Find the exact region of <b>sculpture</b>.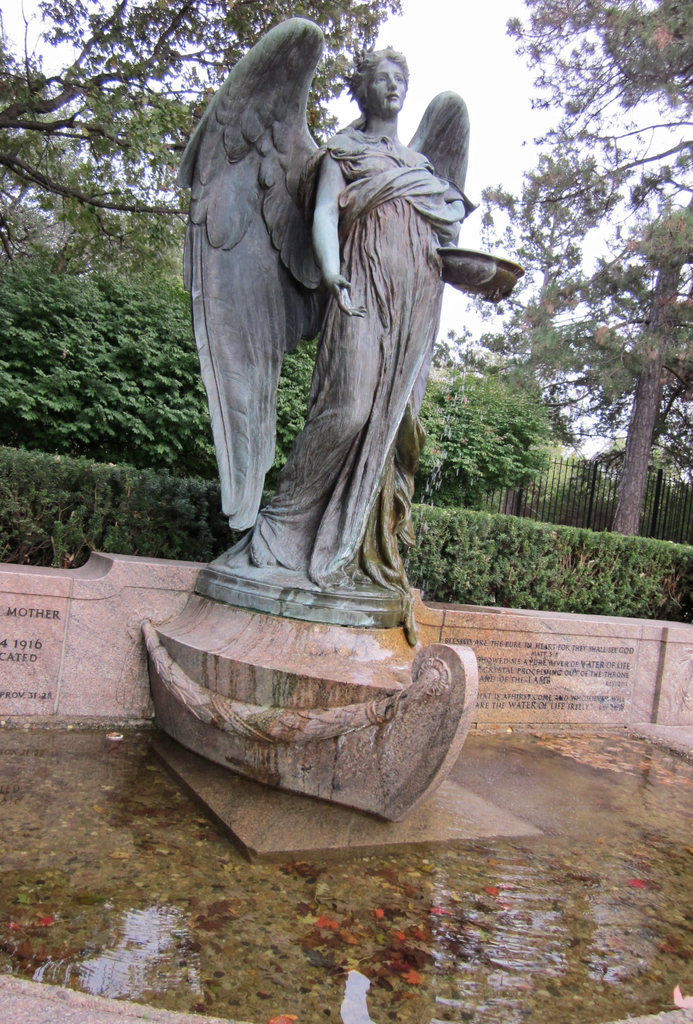
Exact region: (171,8,532,621).
